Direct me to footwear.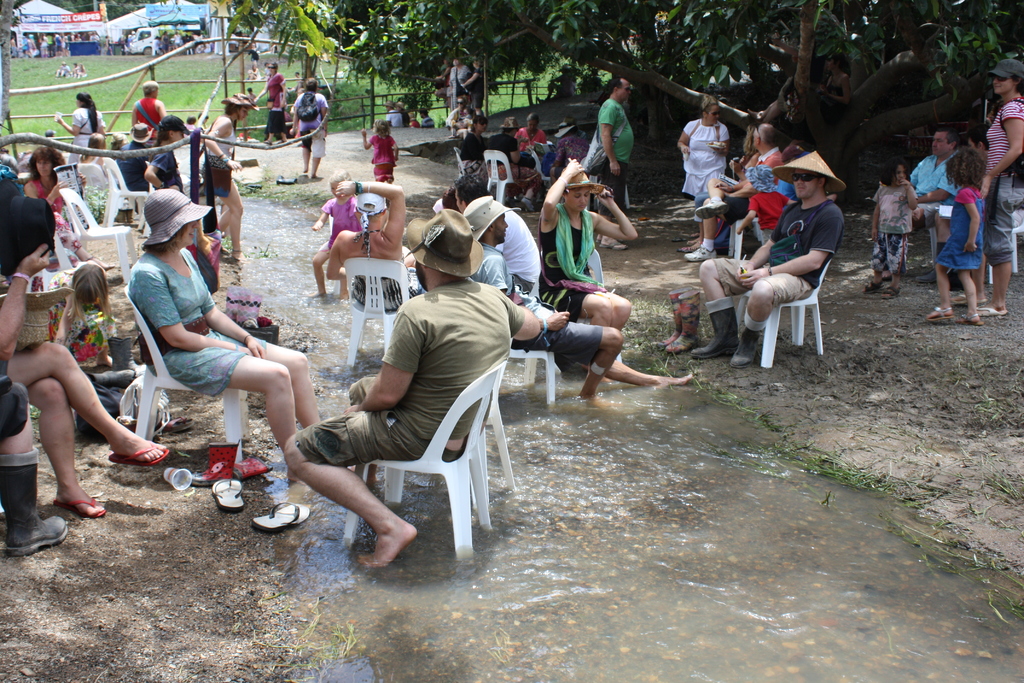
Direction: region(926, 305, 954, 320).
